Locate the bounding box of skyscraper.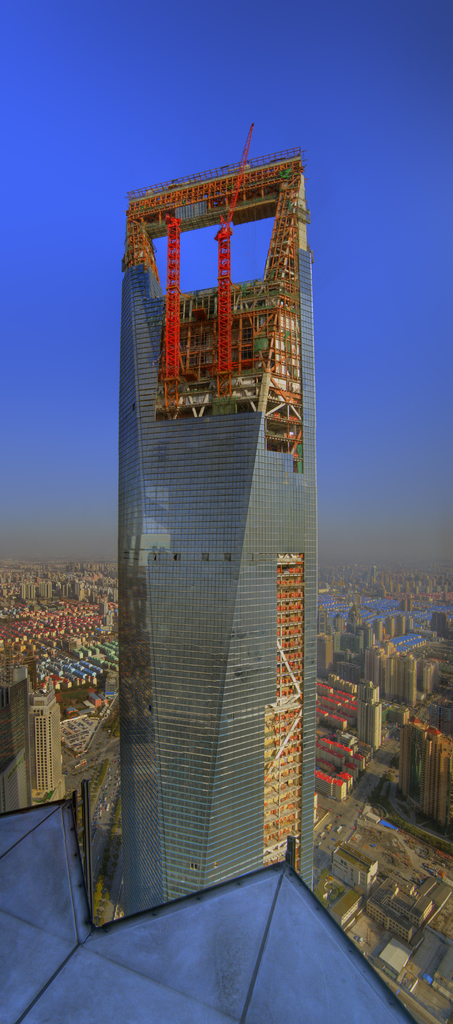
Bounding box: (31,675,60,786).
